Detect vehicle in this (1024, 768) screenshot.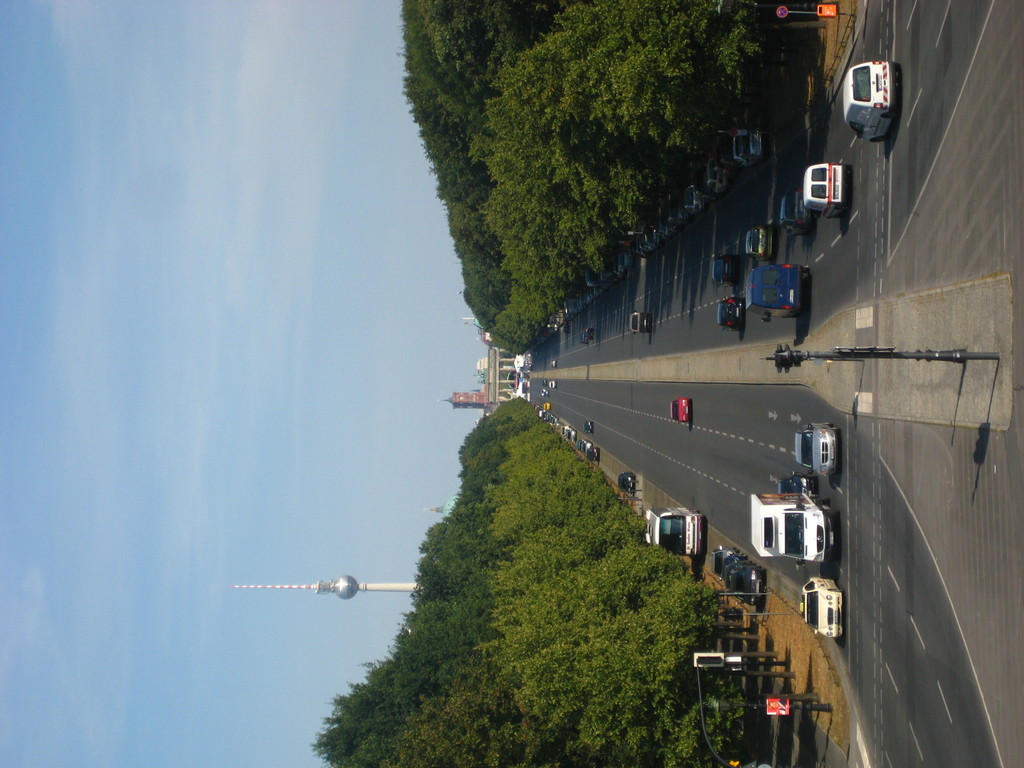
Detection: 583, 420, 593, 434.
